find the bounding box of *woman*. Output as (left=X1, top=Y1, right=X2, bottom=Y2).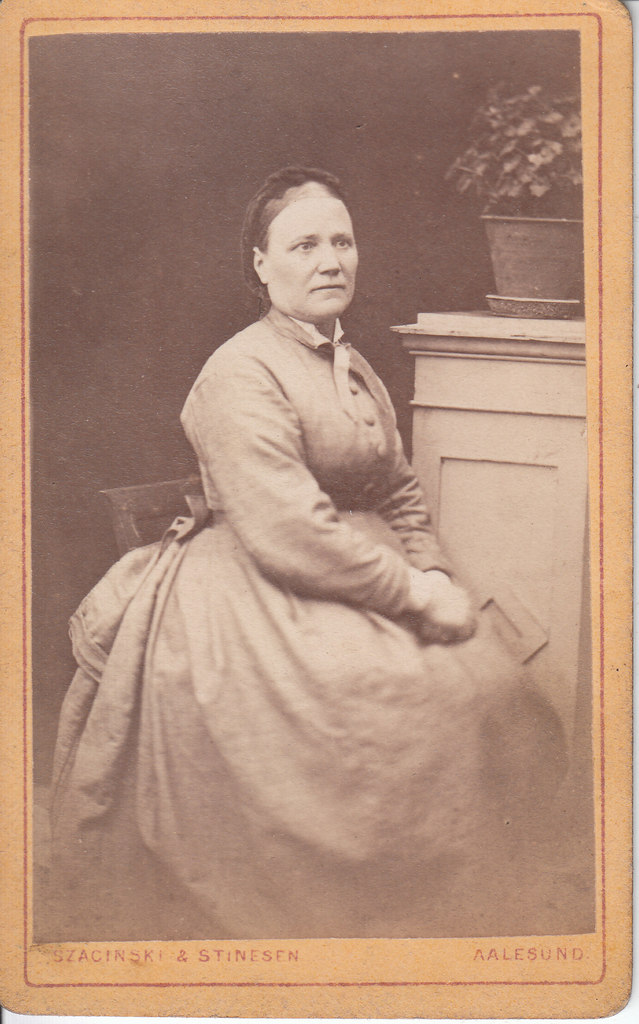
(left=78, top=158, right=523, bottom=906).
